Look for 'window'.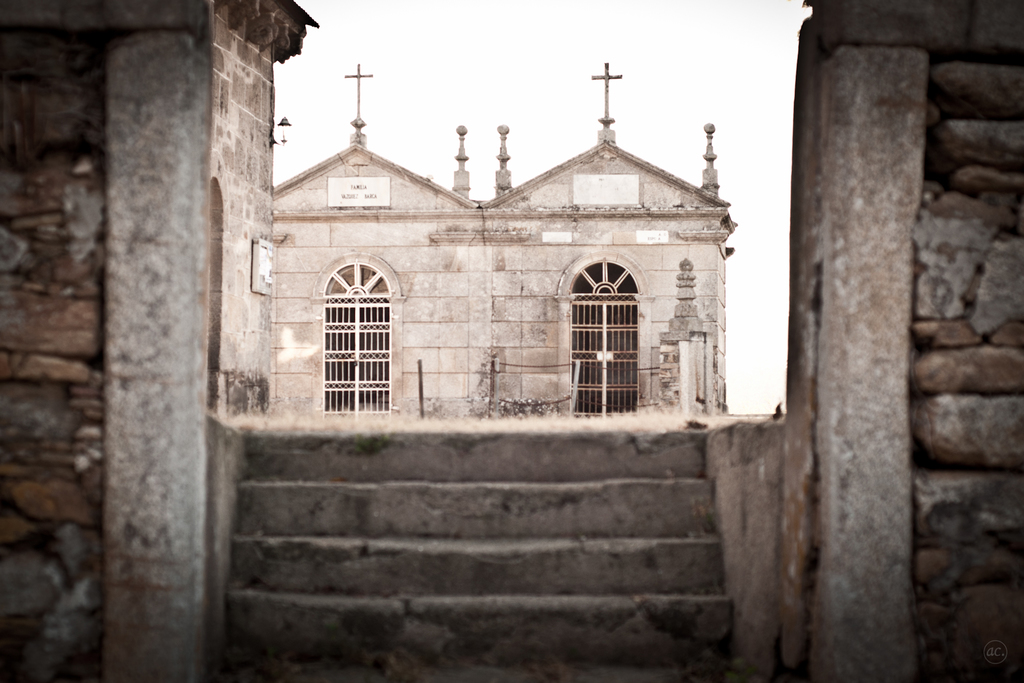
Found: bbox=(311, 248, 395, 425).
